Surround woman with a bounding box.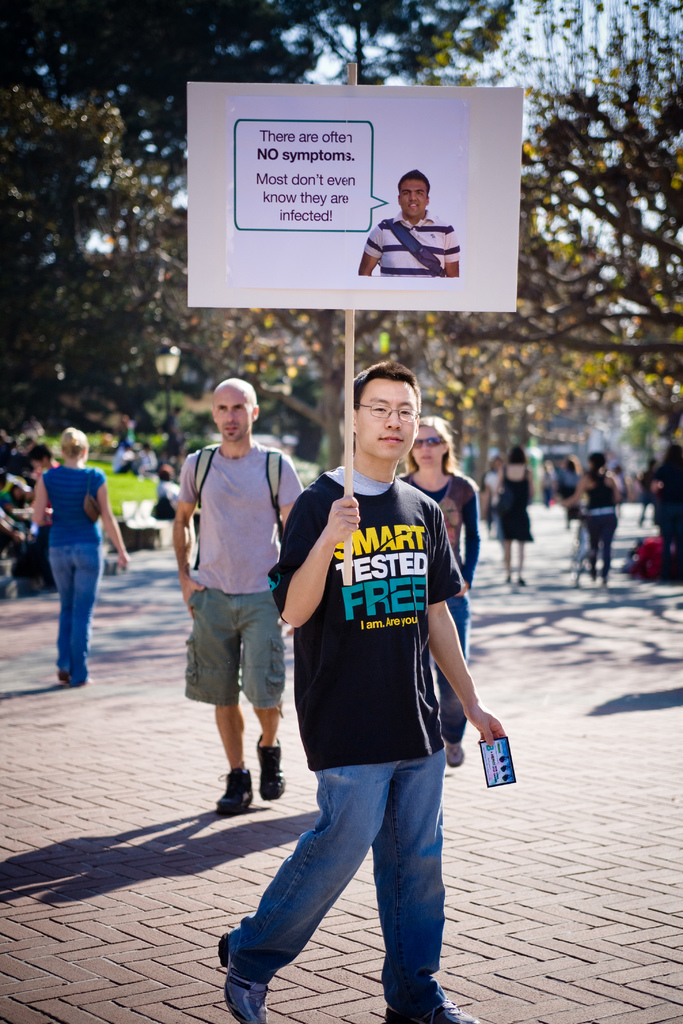
BBox(498, 447, 539, 578).
